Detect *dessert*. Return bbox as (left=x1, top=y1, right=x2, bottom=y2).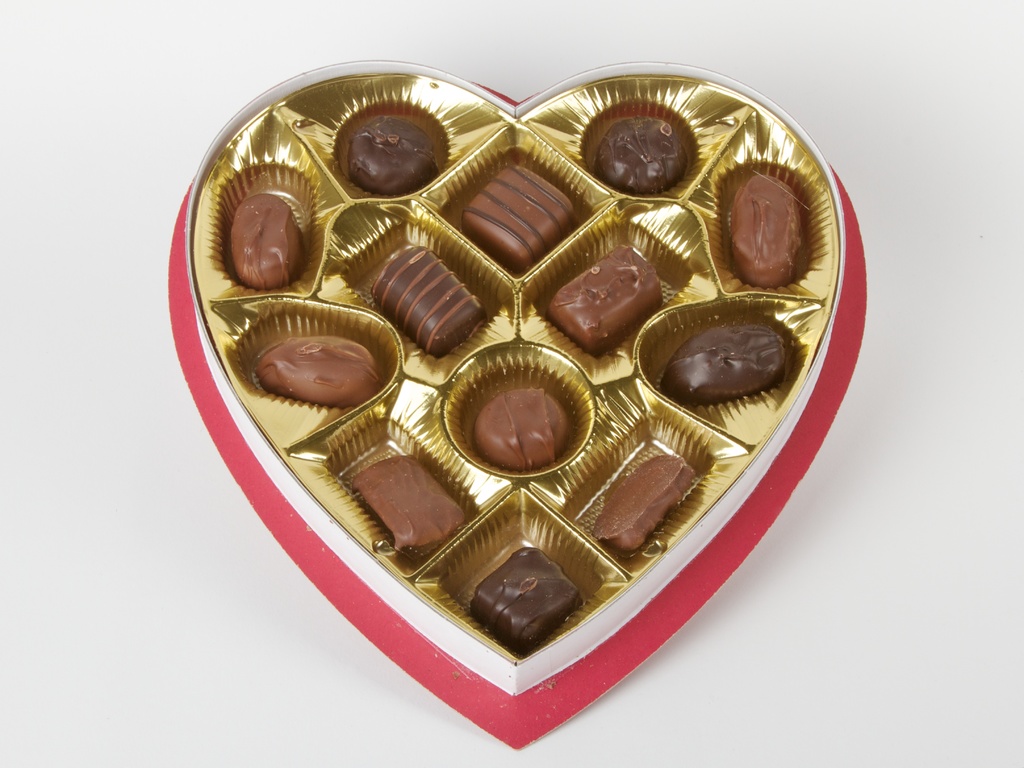
(left=205, top=61, right=838, bottom=659).
